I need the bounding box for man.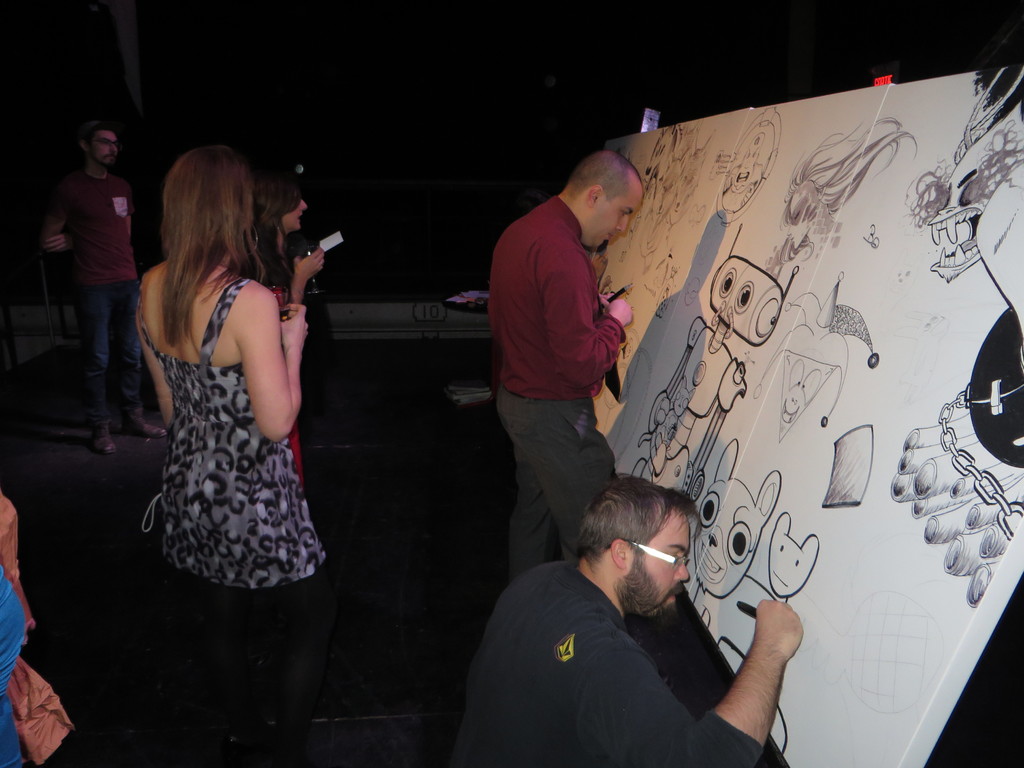
Here it is: [x1=42, y1=114, x2=174, y2=456].
